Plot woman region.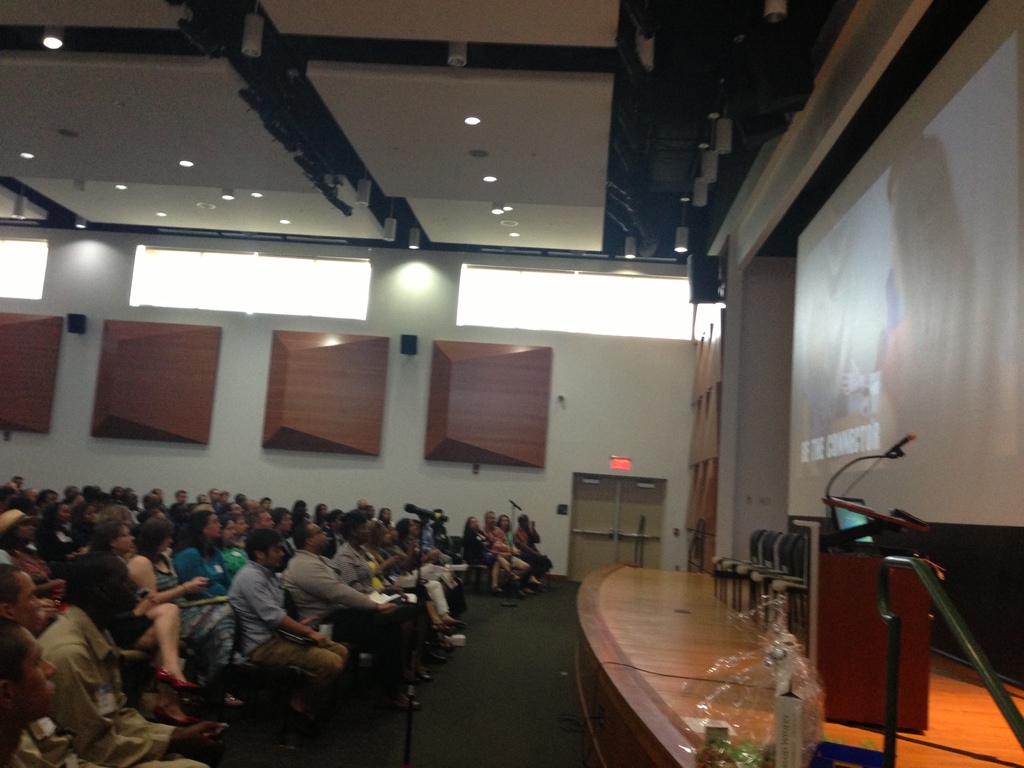
Plotted at bbox=[467, 516, 524, 596].
